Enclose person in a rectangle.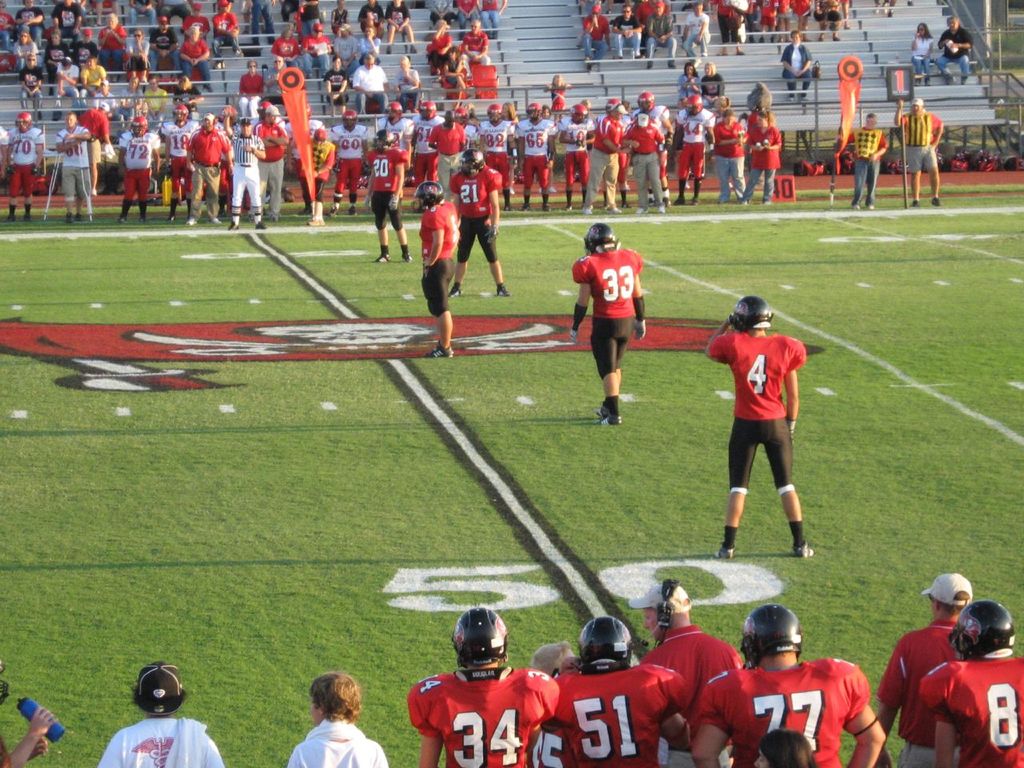
632,92,672,204.
